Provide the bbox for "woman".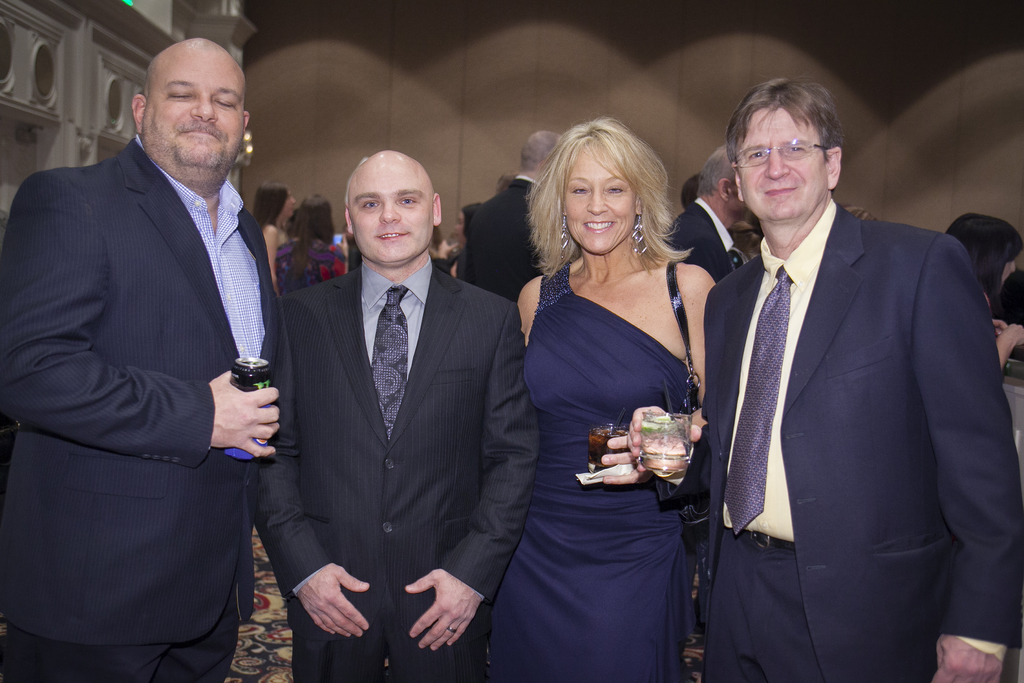
<box>945,211,1023,380</box>.
